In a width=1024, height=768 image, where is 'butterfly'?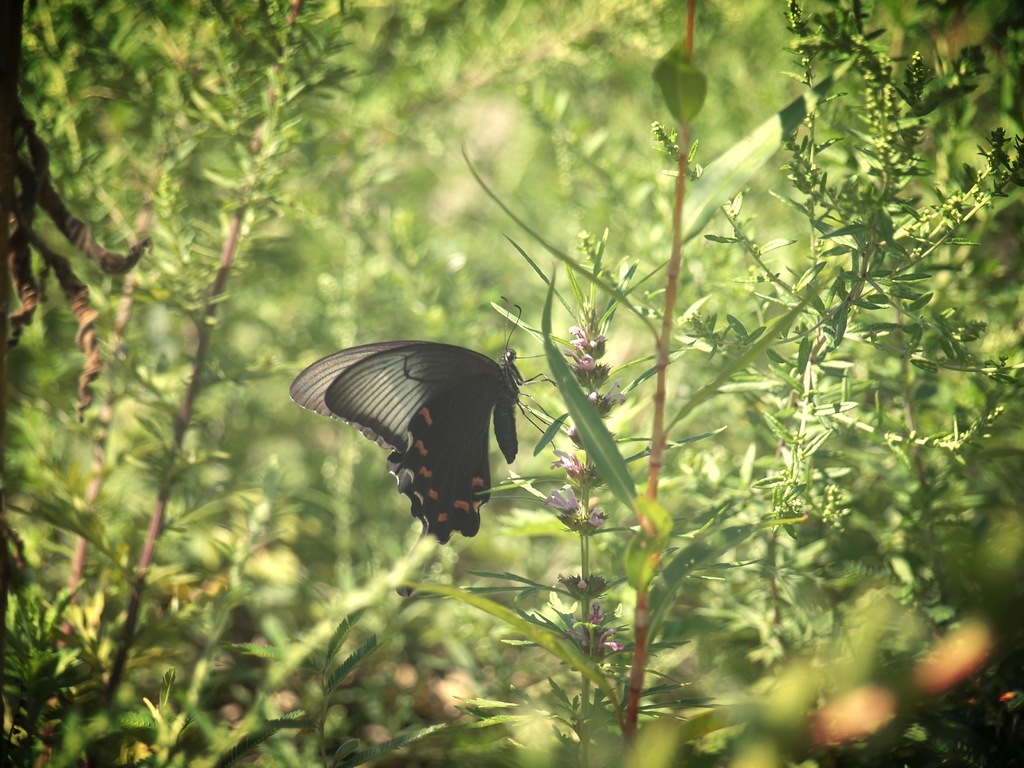
(287,301,563,543).
